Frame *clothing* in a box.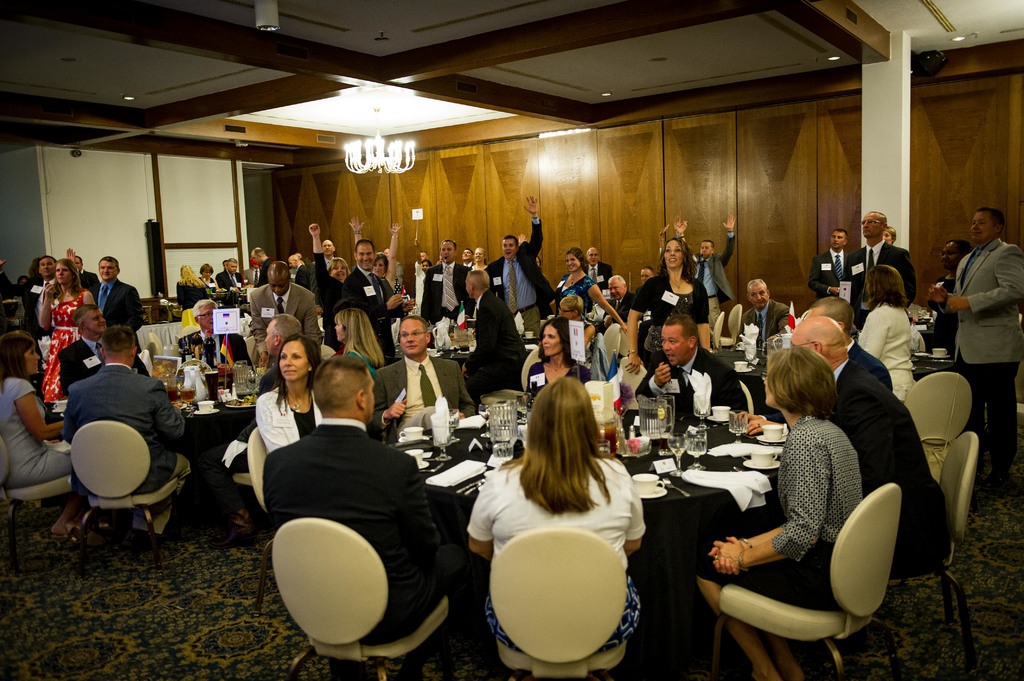
(x1=248, y1=282, x2=324, y2=349).
